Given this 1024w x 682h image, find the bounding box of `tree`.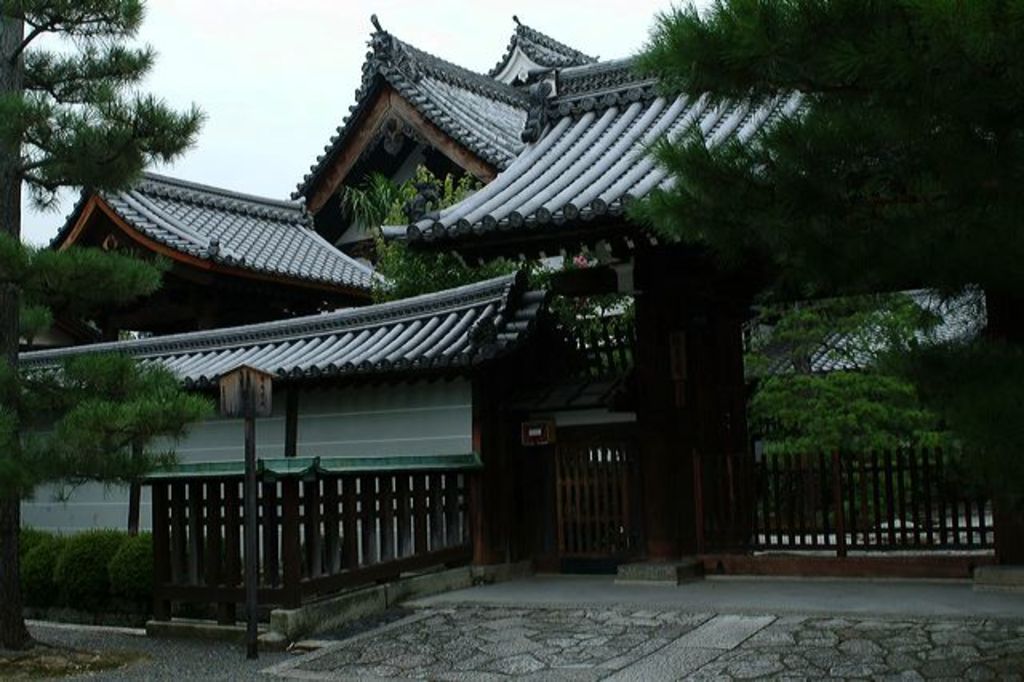
l=338, t=168, r=589, b=327.
